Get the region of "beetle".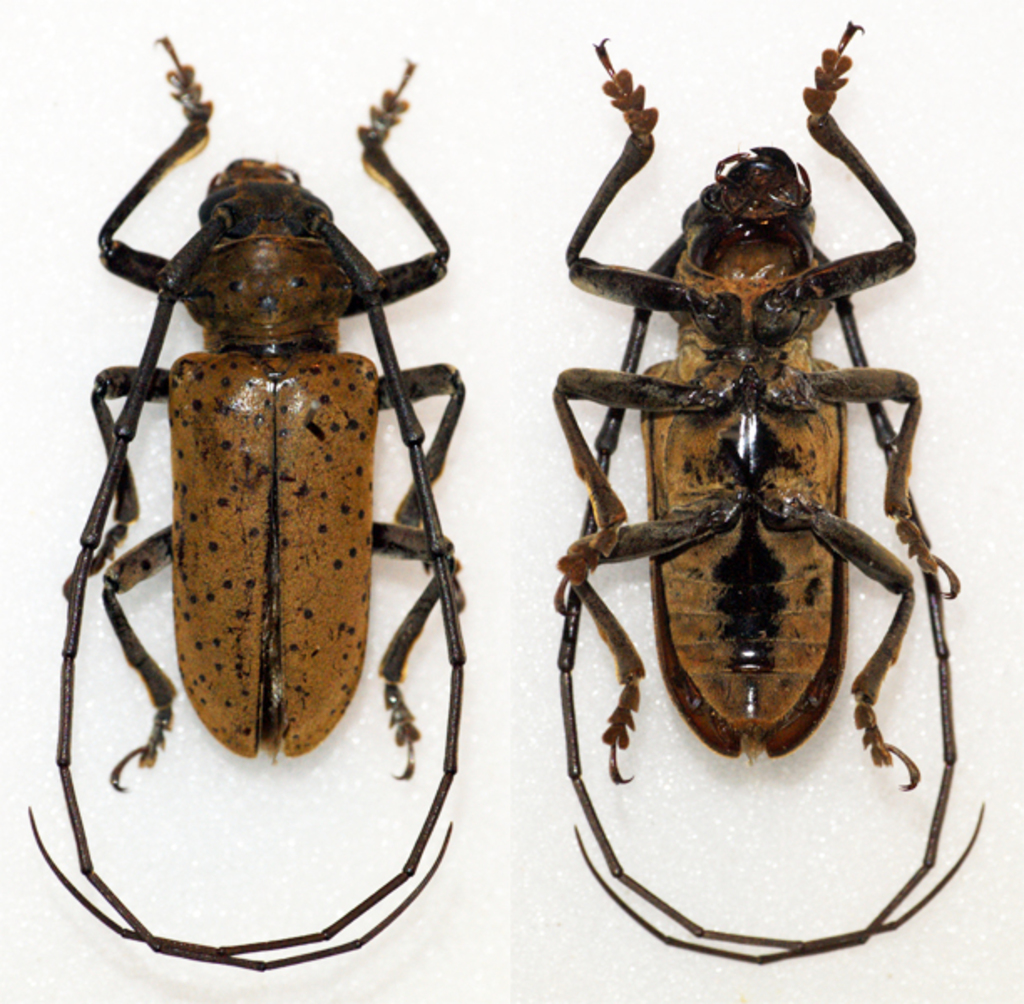
bbox(40, 60, 487, 842).
